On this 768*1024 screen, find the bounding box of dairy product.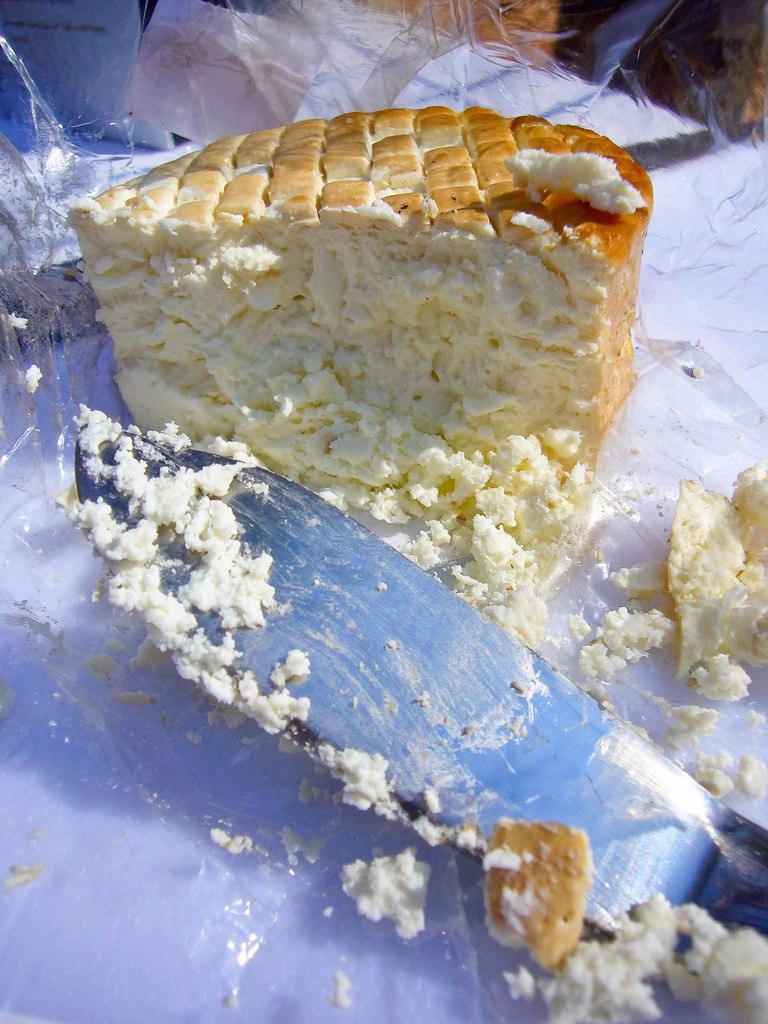
Bounding box: 481, 822, 596, 975.
